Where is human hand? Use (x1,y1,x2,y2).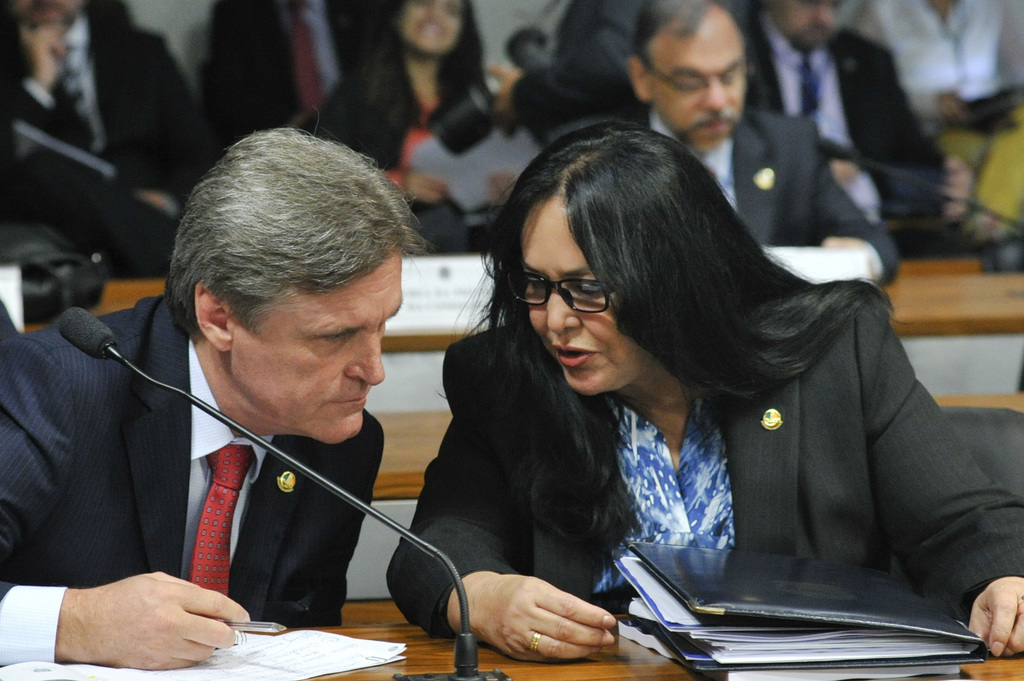
(826,154,860,189).
